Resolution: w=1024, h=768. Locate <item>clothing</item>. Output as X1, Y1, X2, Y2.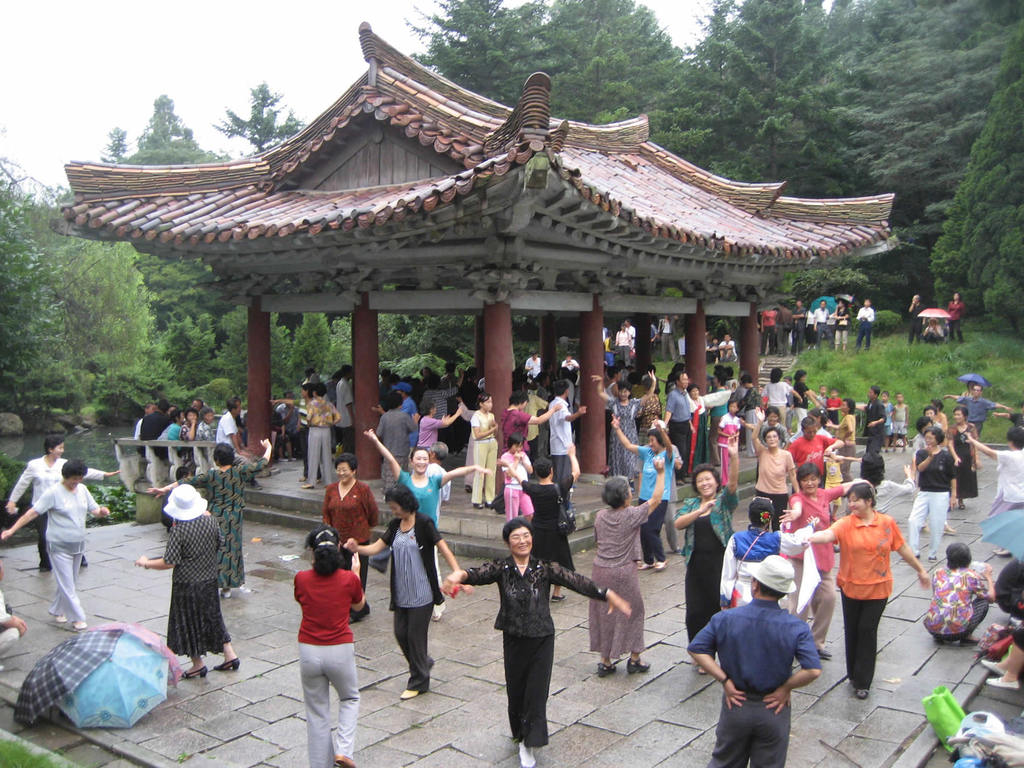
218, 410, 243, 462.
